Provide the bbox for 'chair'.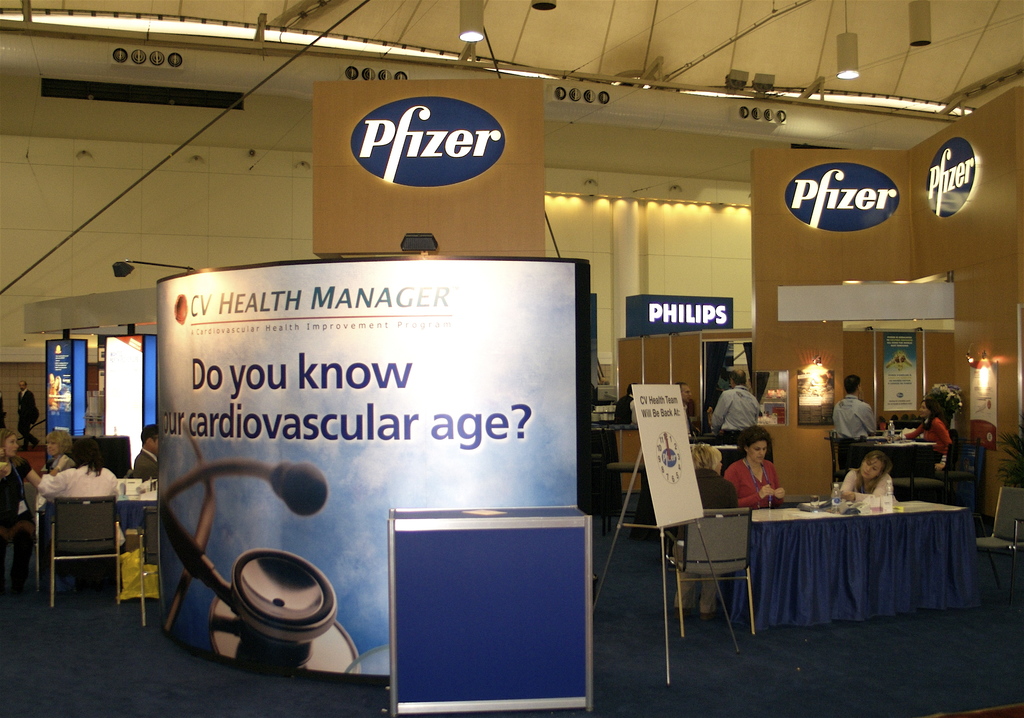
47:494:127:604.
